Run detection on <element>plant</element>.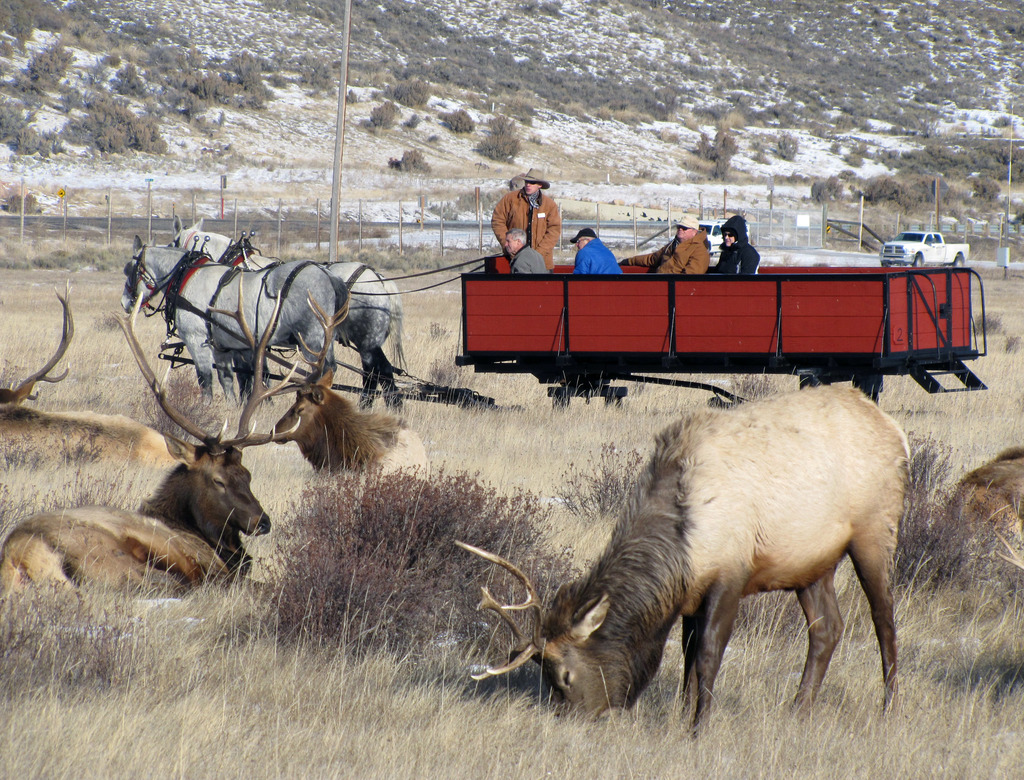
Result: select_region(56, 96, 173, 172).
